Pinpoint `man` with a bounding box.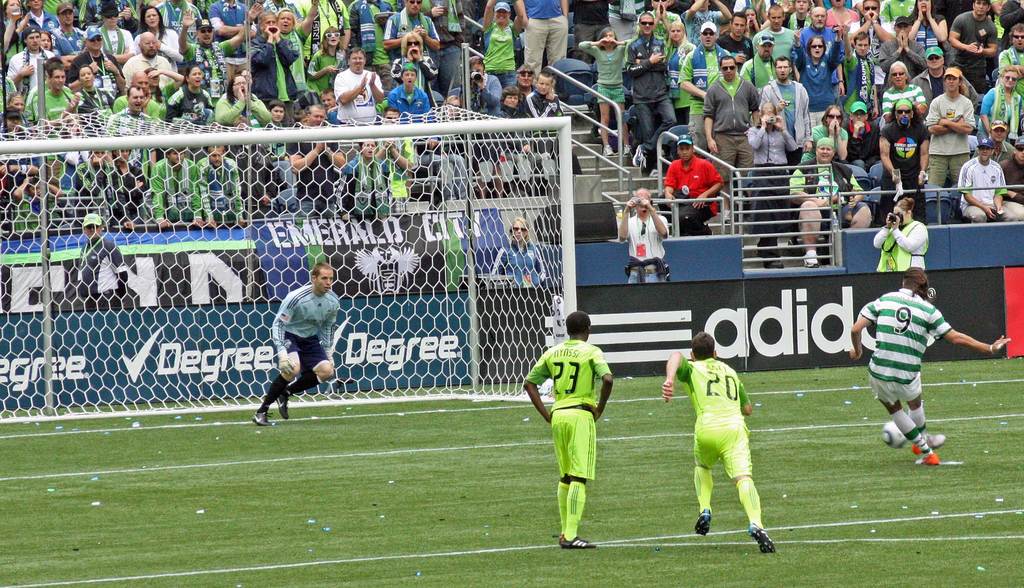
l=7, t=26, r=54, b=103.
